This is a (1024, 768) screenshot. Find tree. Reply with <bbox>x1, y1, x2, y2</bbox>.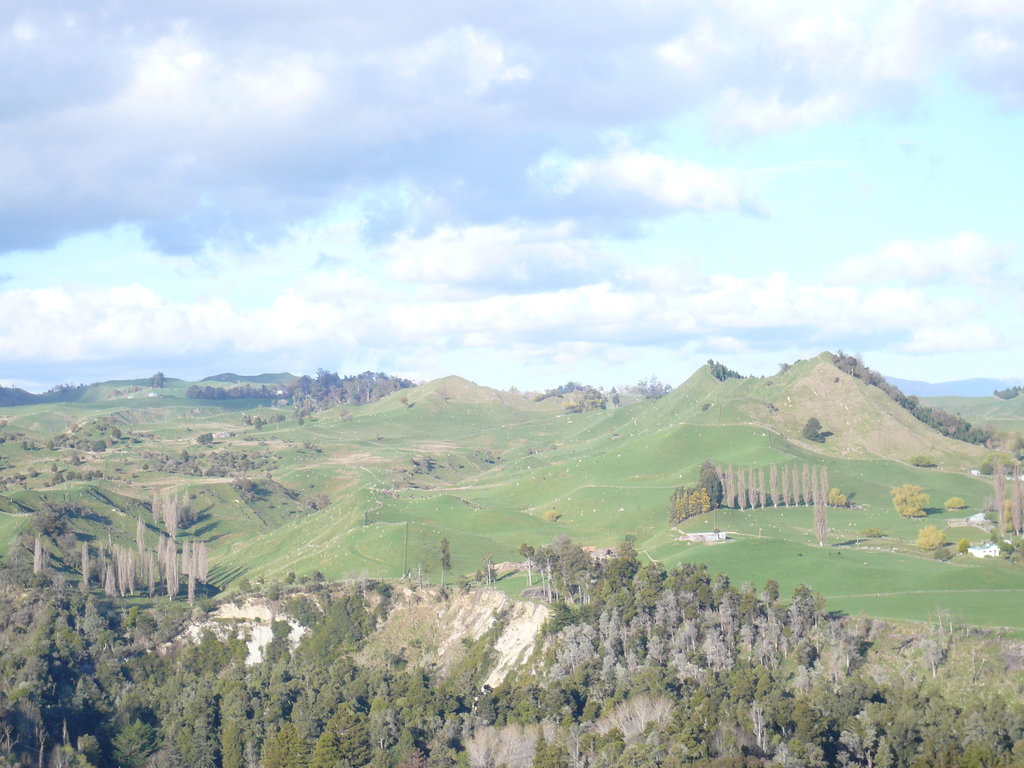
<bbox>819, 470, 828, 502</bbox>.
